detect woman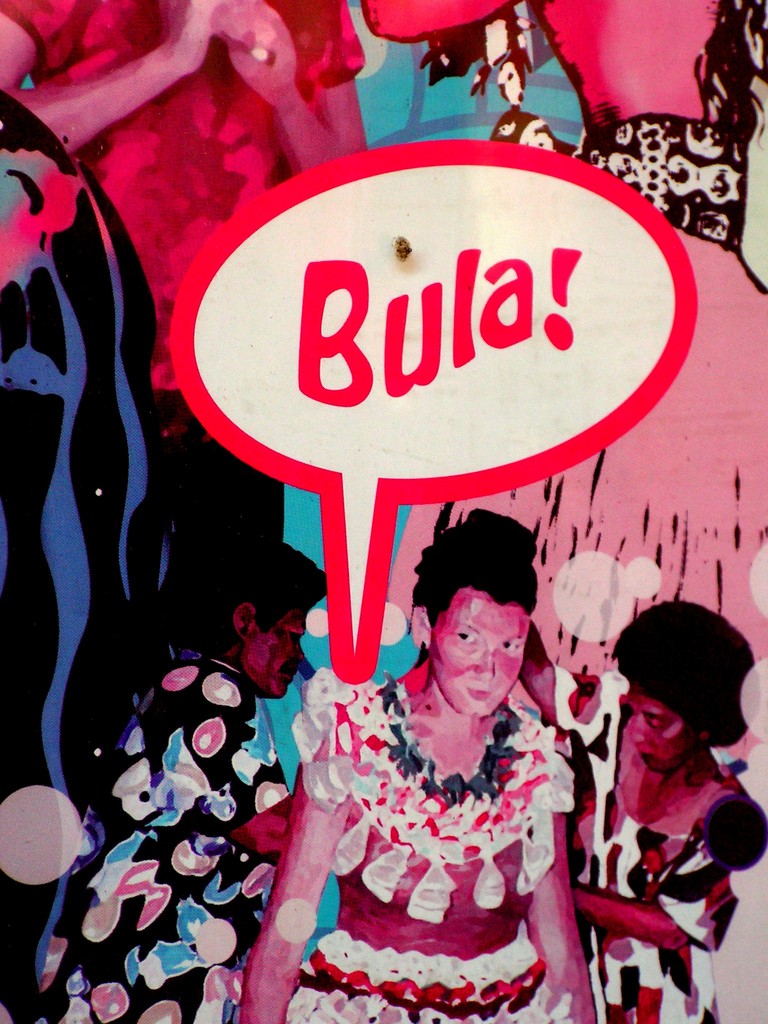
detection(571, 596, 767, 1023)
